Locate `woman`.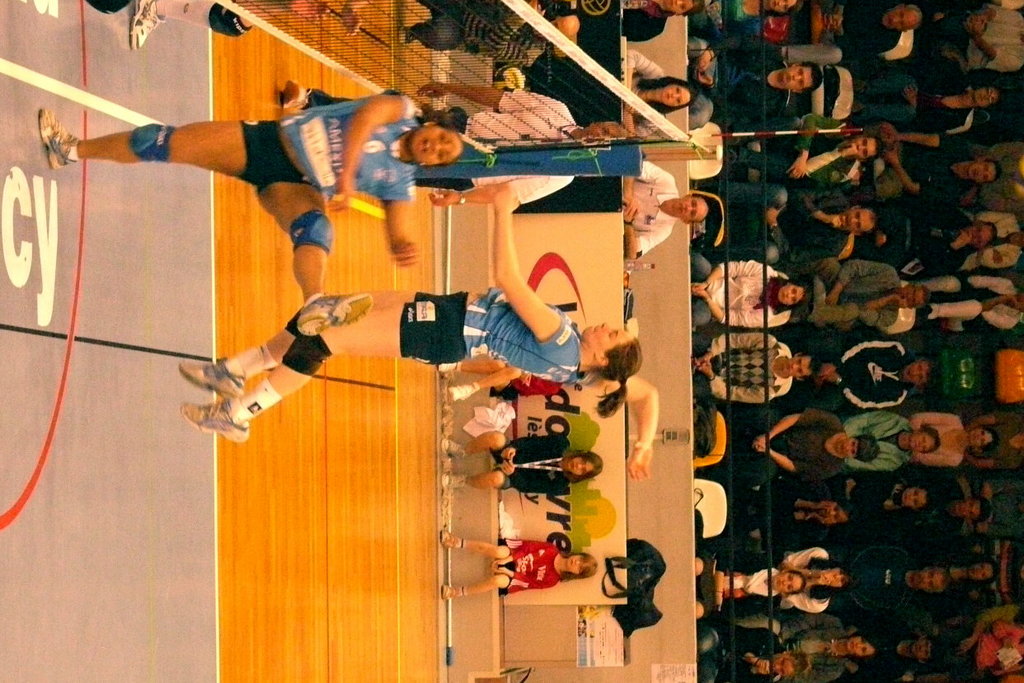
Bounding box: box(175, 184, 662, 482).
